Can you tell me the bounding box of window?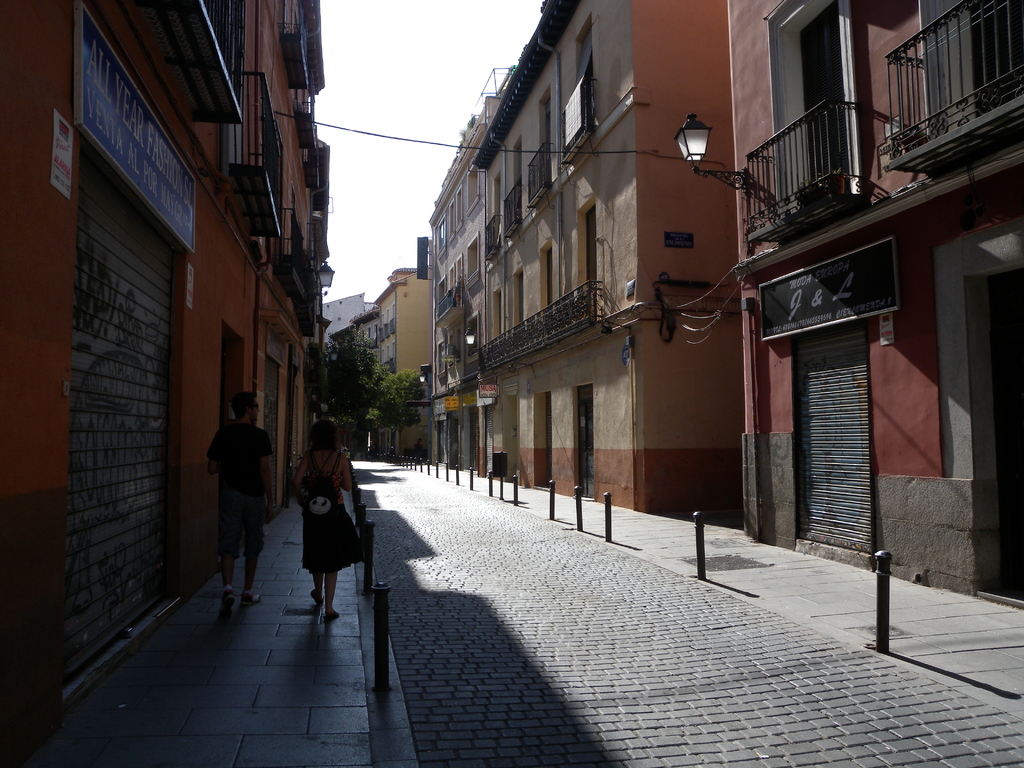
509, 278, 527, 320.
